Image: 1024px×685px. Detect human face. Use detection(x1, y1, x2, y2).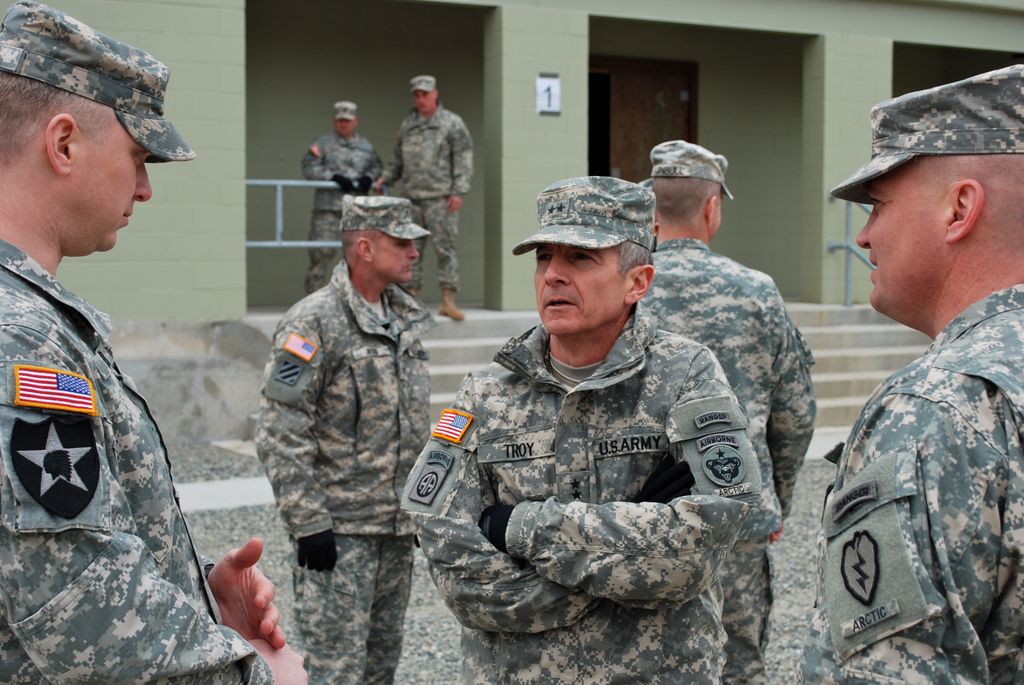
detection(418, 92, 433, 113).
